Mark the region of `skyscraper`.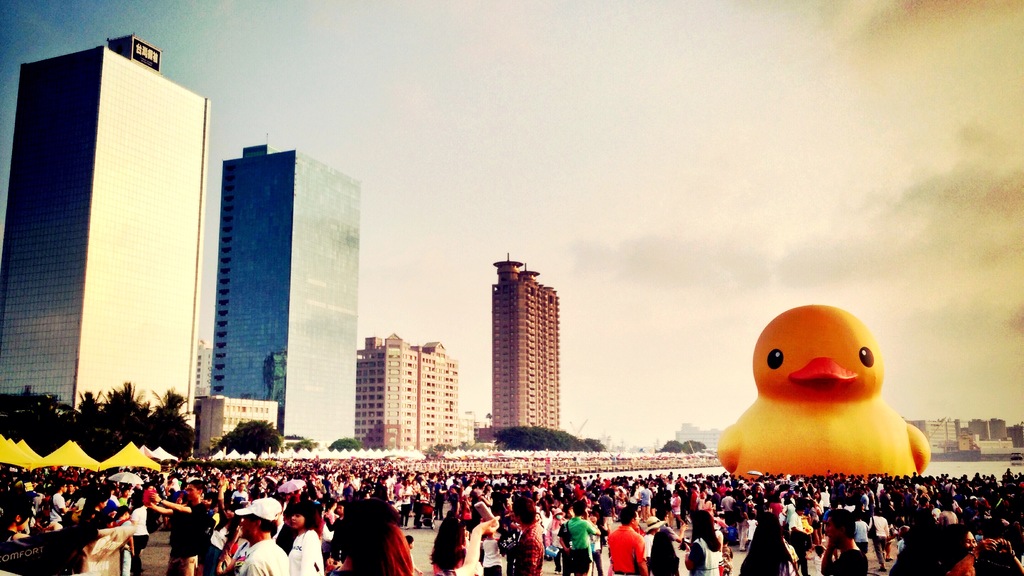
Region: x1=362 y1=328 x2=463 y2=448.
